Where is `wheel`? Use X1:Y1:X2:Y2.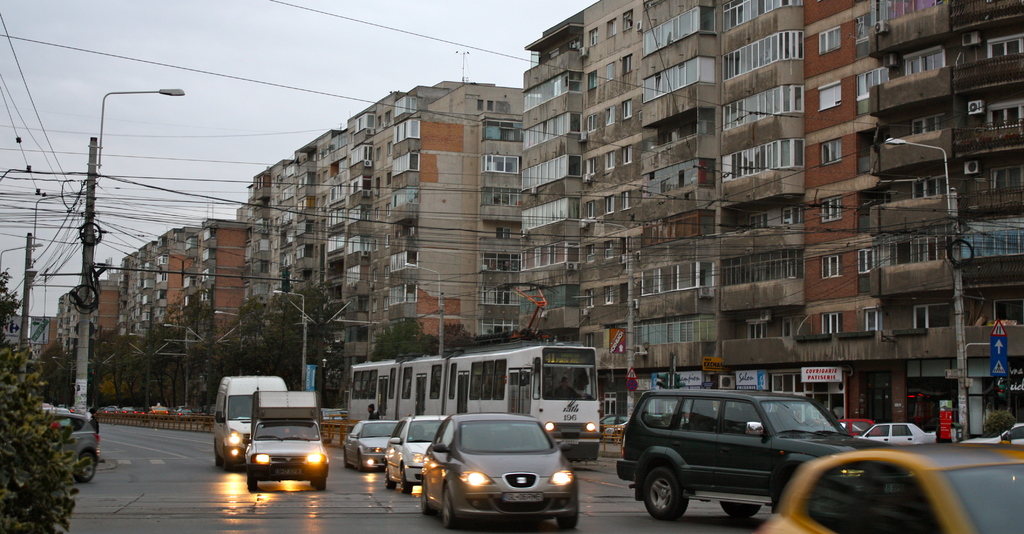
639:469:687:519.
